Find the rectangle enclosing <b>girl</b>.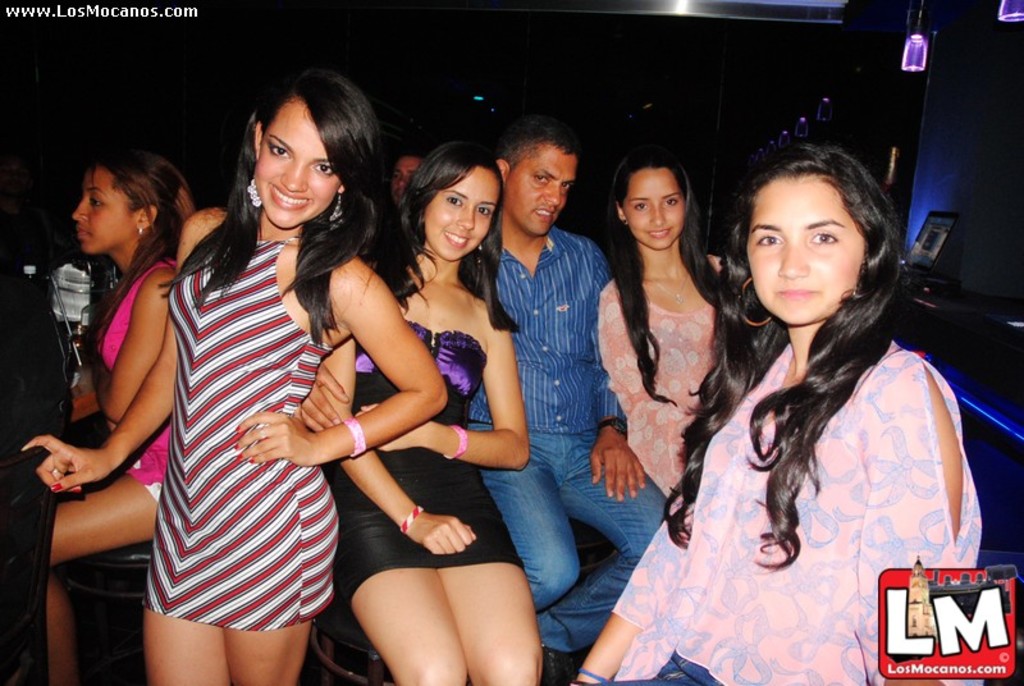
bbox=[20, 65, 448, 685].
